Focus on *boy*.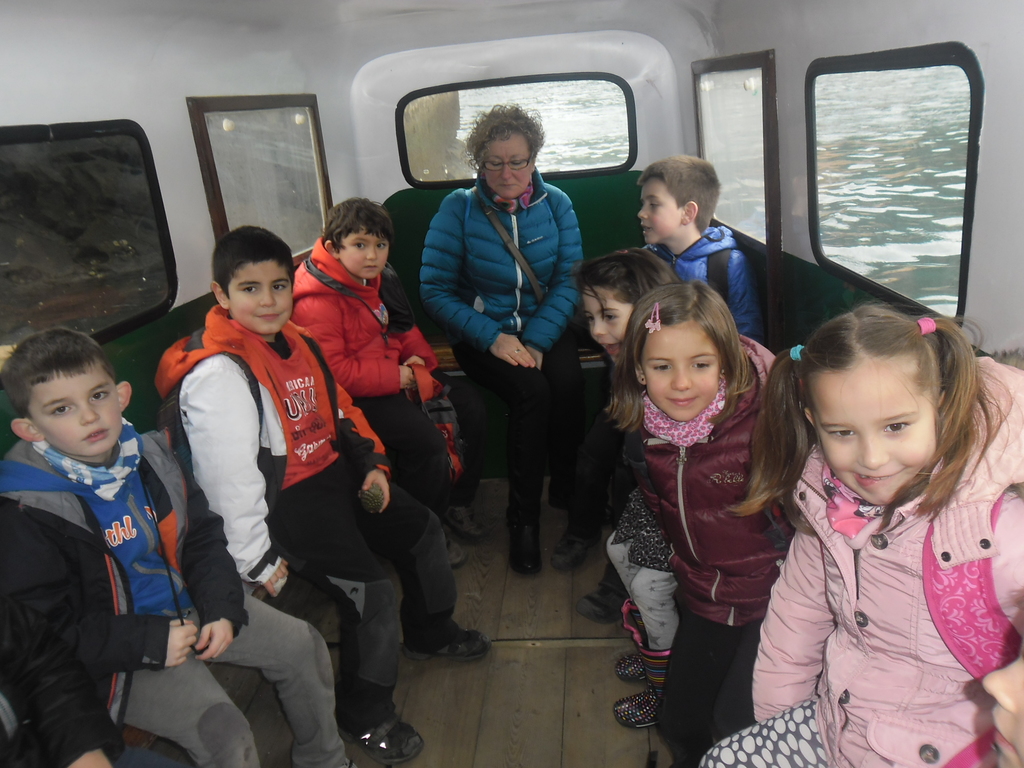
Focused at <box>289,195,484,568</box>.
